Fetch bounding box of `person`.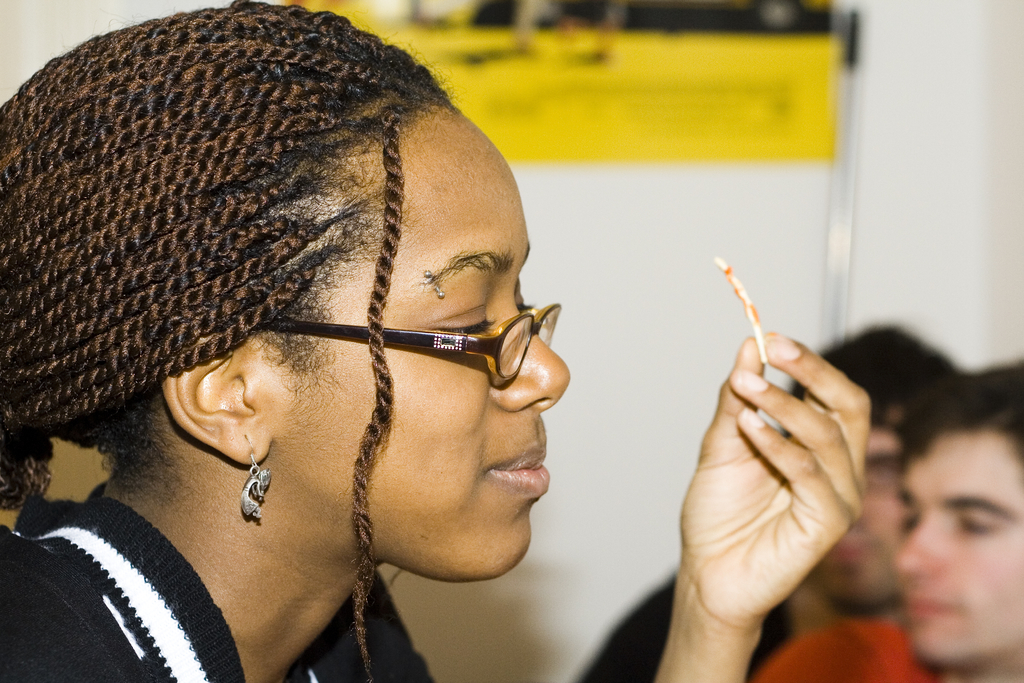
Bbox: detection(0, 0, 570, 682).
